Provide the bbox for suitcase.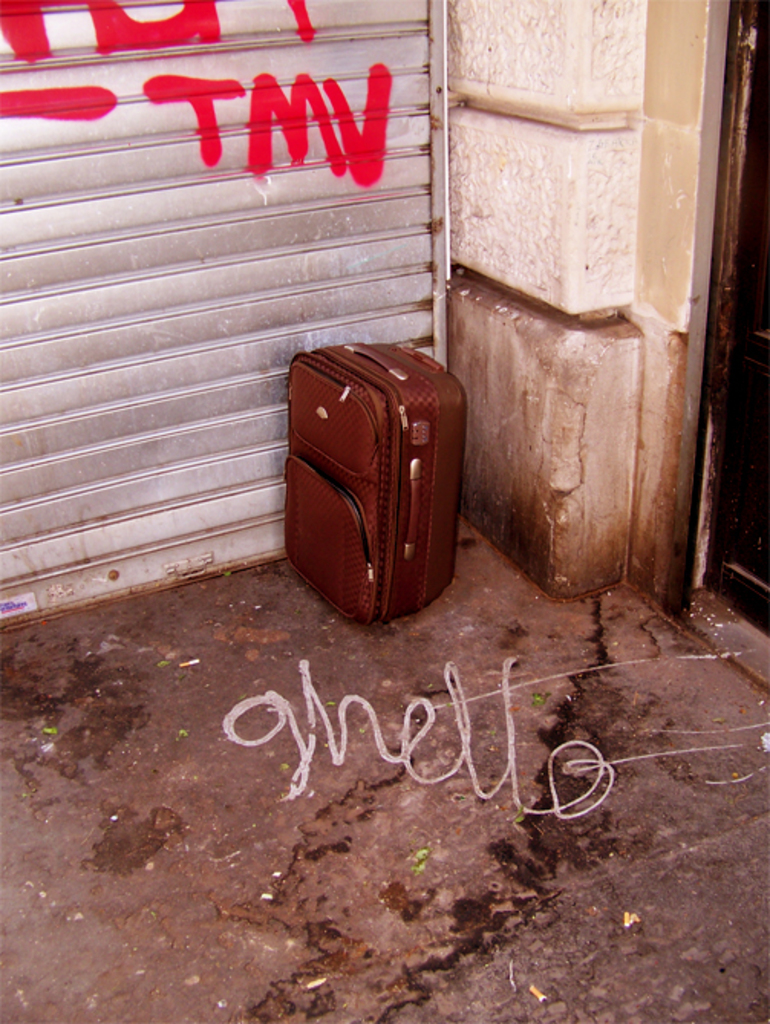
rect(285, 341, 468, 631).
